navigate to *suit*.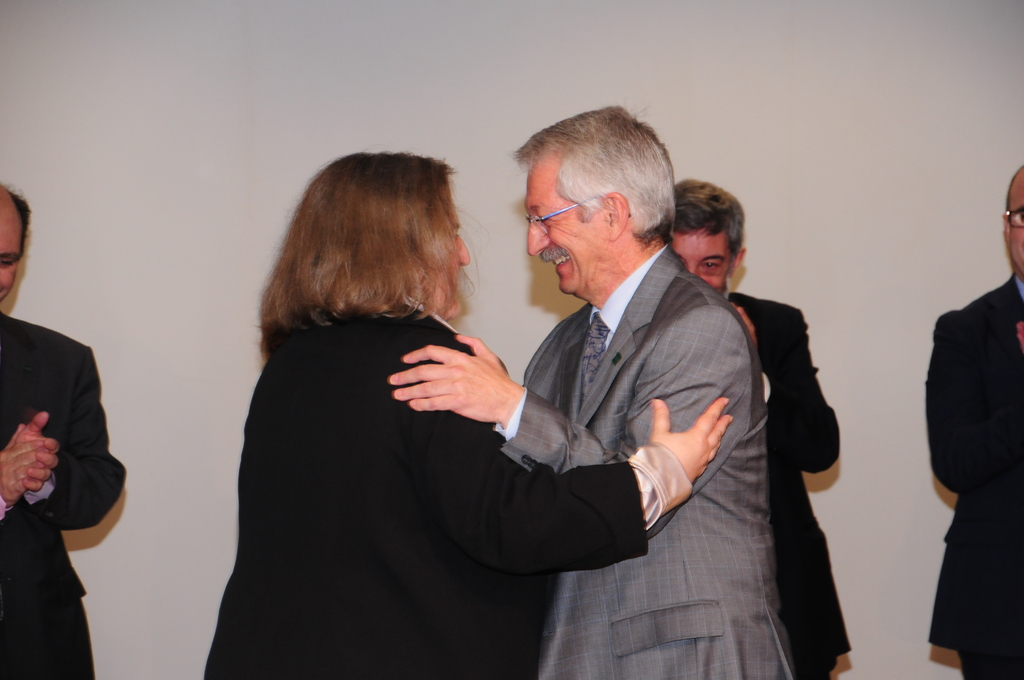
Navigation target: [204, 293, 692, 679].
